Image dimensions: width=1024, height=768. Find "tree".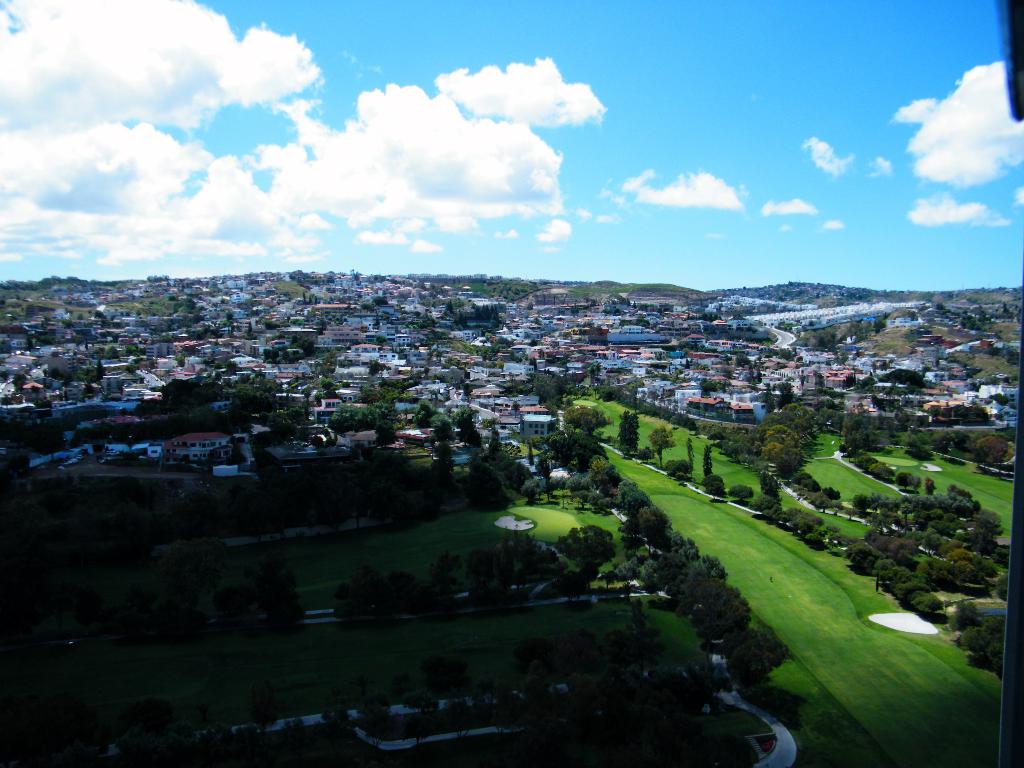
[x1=961, y1=614, x2=1014, y2=679].
